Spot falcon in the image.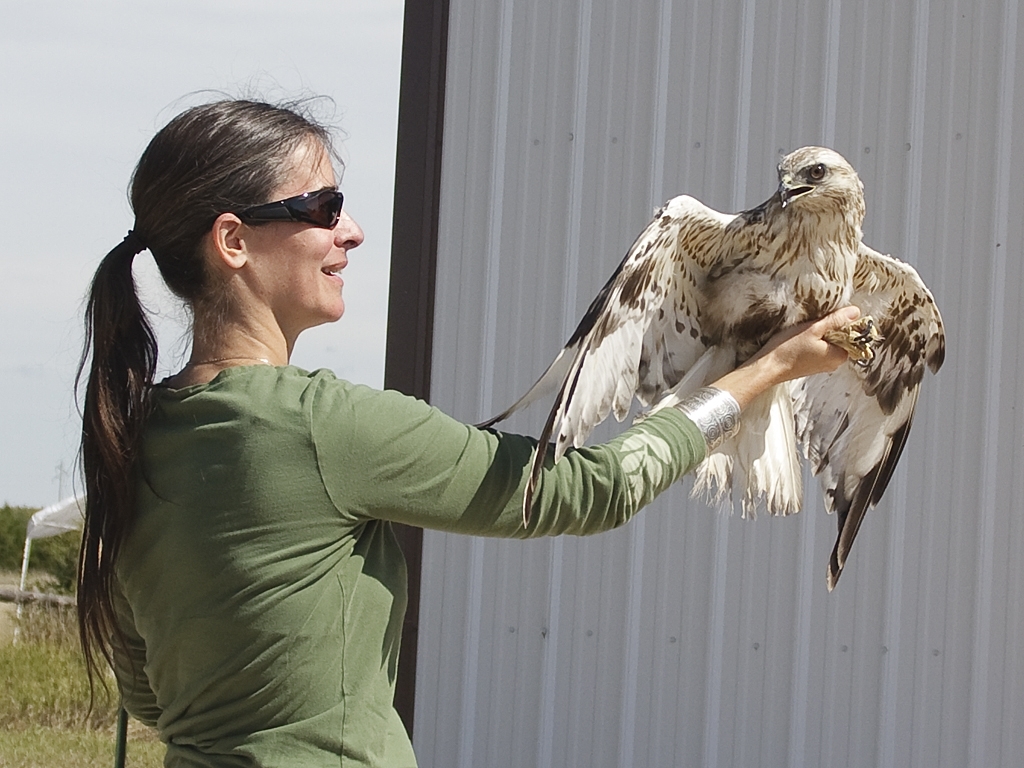
falcon found at <region>472, 141, 950, 596</region>.
